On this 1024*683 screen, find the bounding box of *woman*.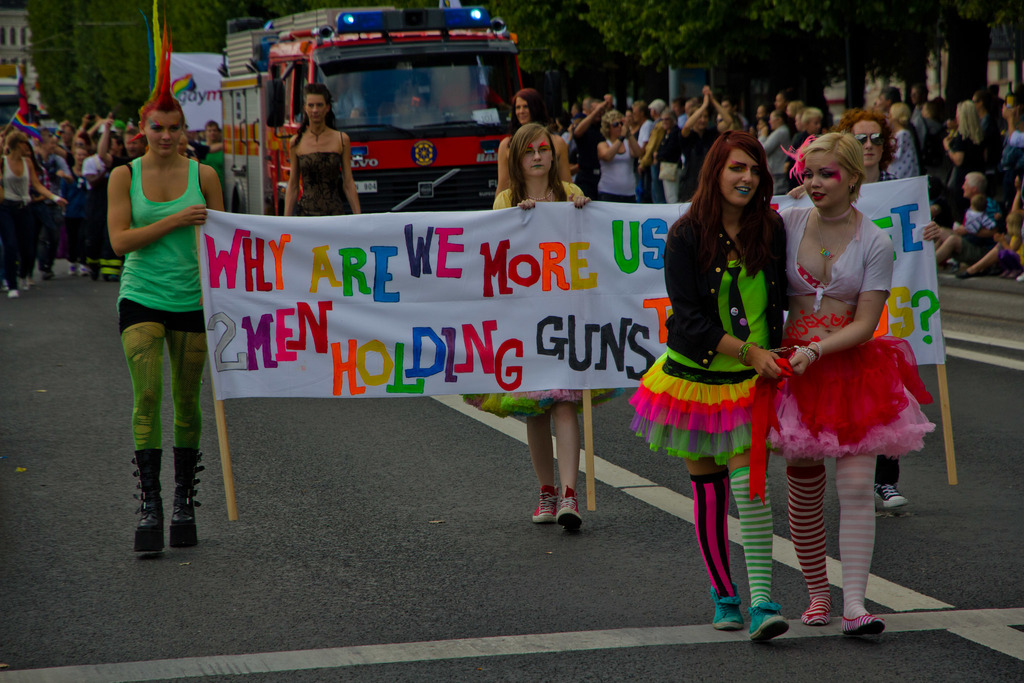
Bounding box: BBox(939, 99, 985, 223).
